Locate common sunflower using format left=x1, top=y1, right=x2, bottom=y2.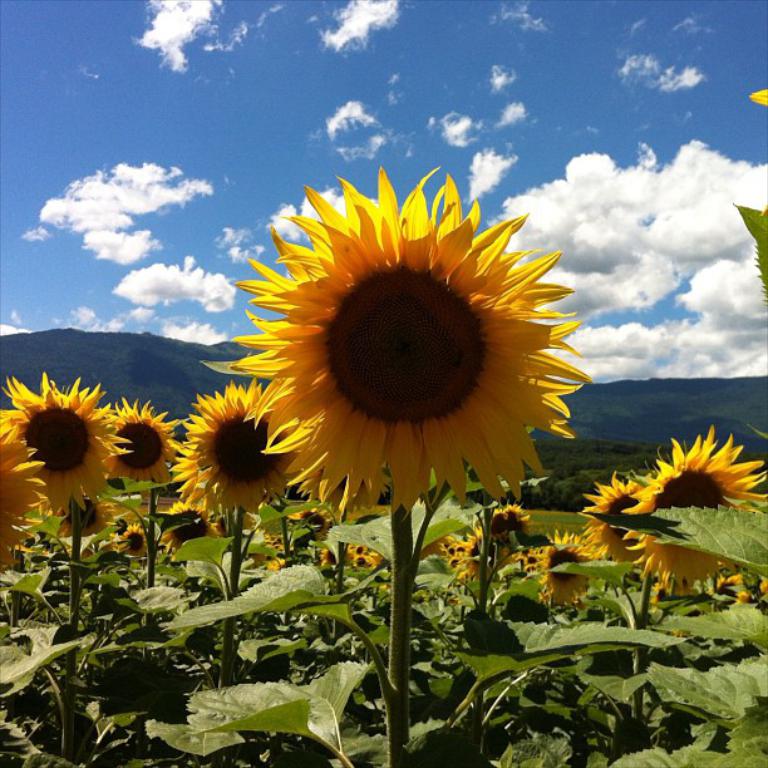
left=231, top=172, right=591, bottom=513.
